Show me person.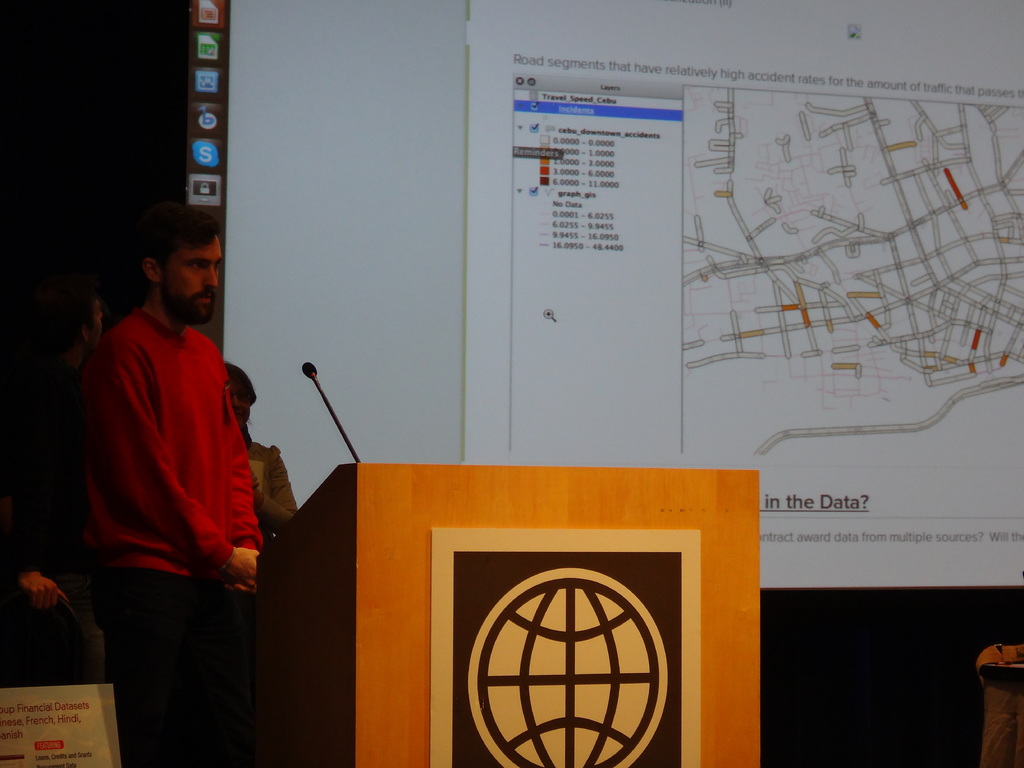
person is here: crop(0, 289, 104, 685).
